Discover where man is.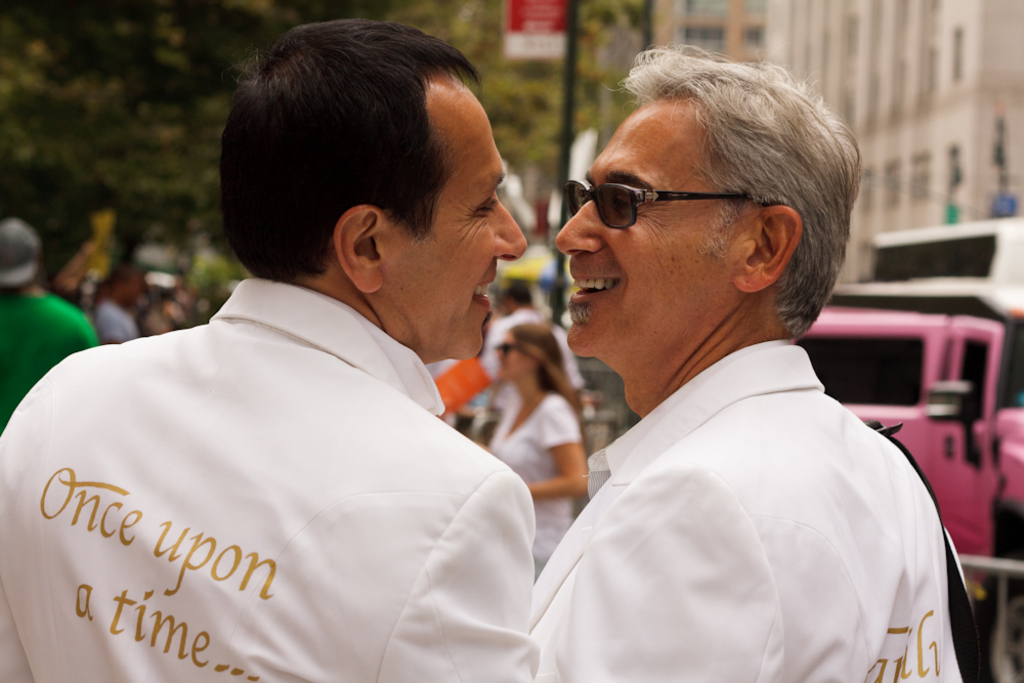
Discovered at [446, 51, 965, 675].
